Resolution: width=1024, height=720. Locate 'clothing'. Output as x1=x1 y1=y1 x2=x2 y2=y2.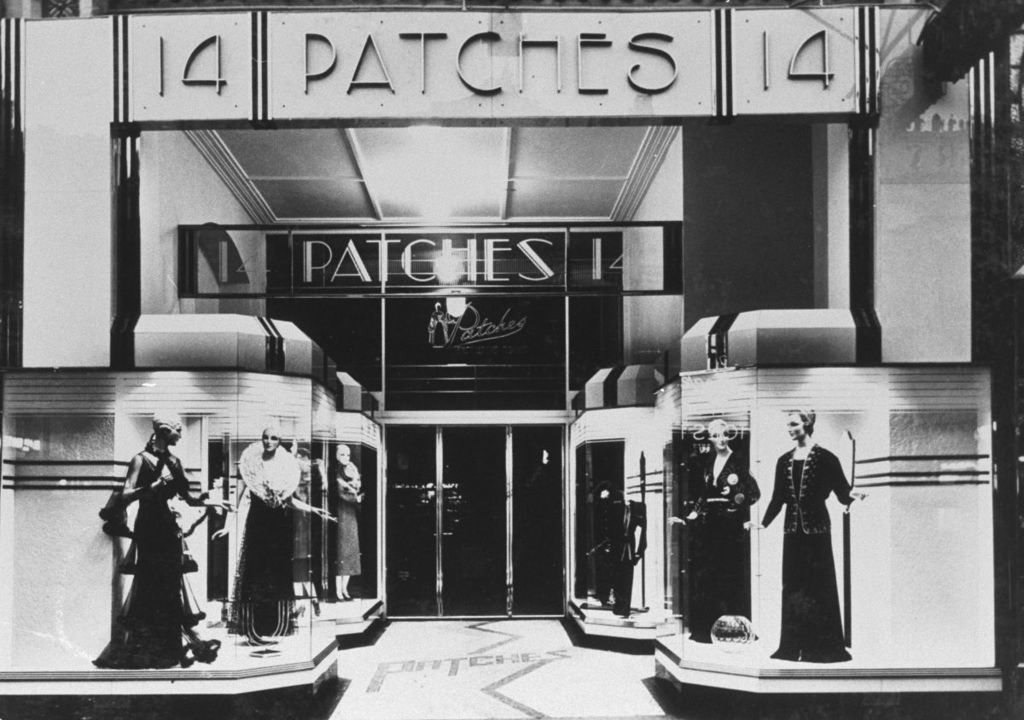
x1=92 y1=418 x2=195 y2=658.
